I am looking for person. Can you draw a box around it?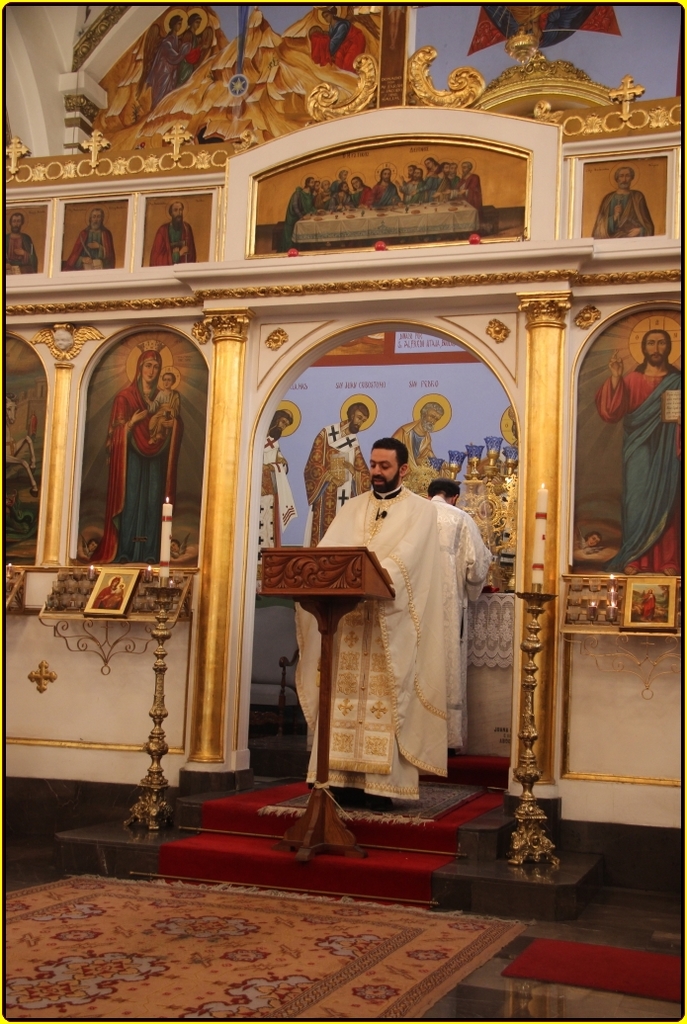
Sure, the bounding box is crop(146, 197, 195, 269).
